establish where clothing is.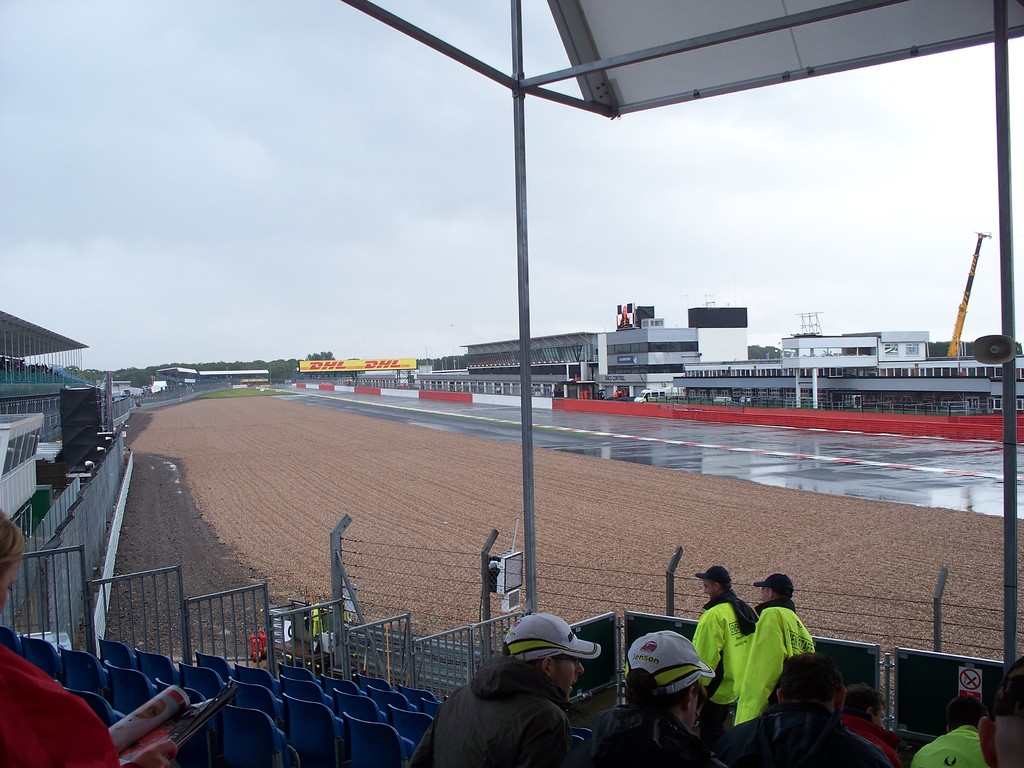
Established at x1=691 y1=582 x2=753 y2=716.
